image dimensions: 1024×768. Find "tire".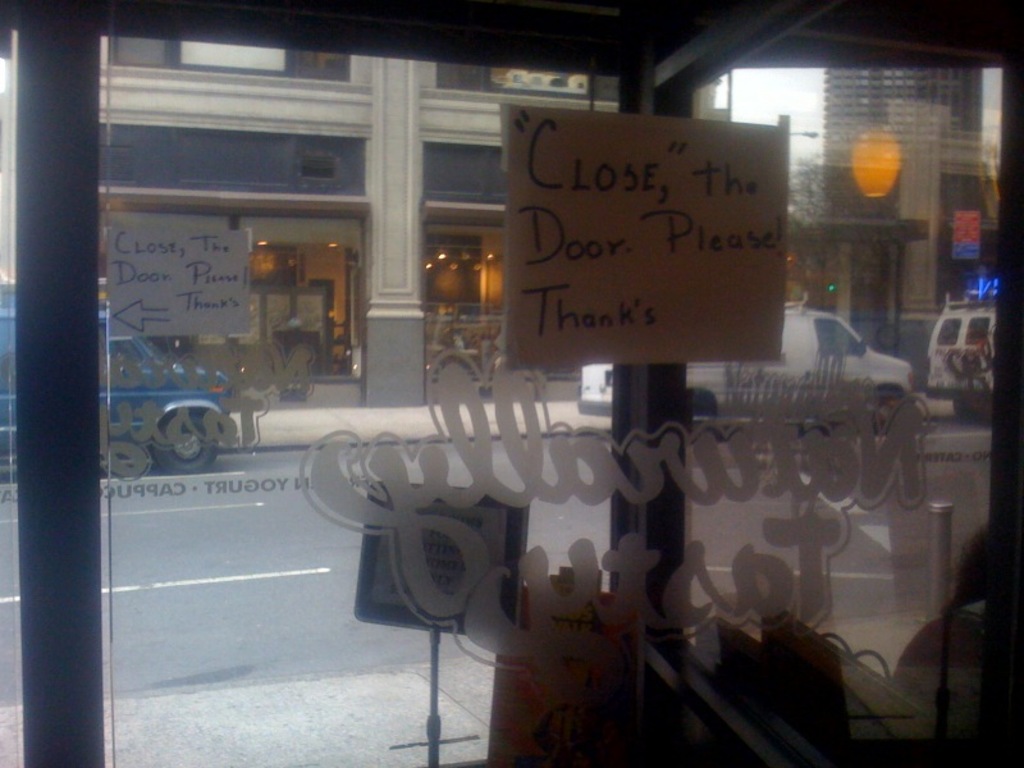
BBox(950, 392, 988, 426).
